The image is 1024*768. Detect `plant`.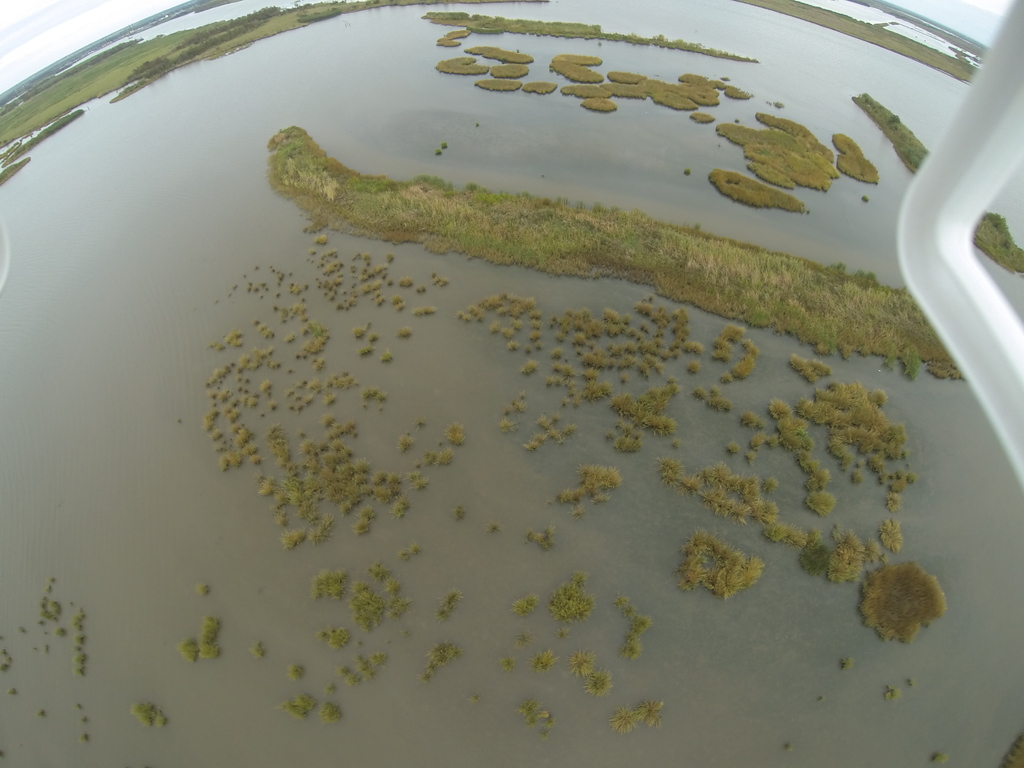
Detection: x1=469 y1=694 x2=479 y2=705.
